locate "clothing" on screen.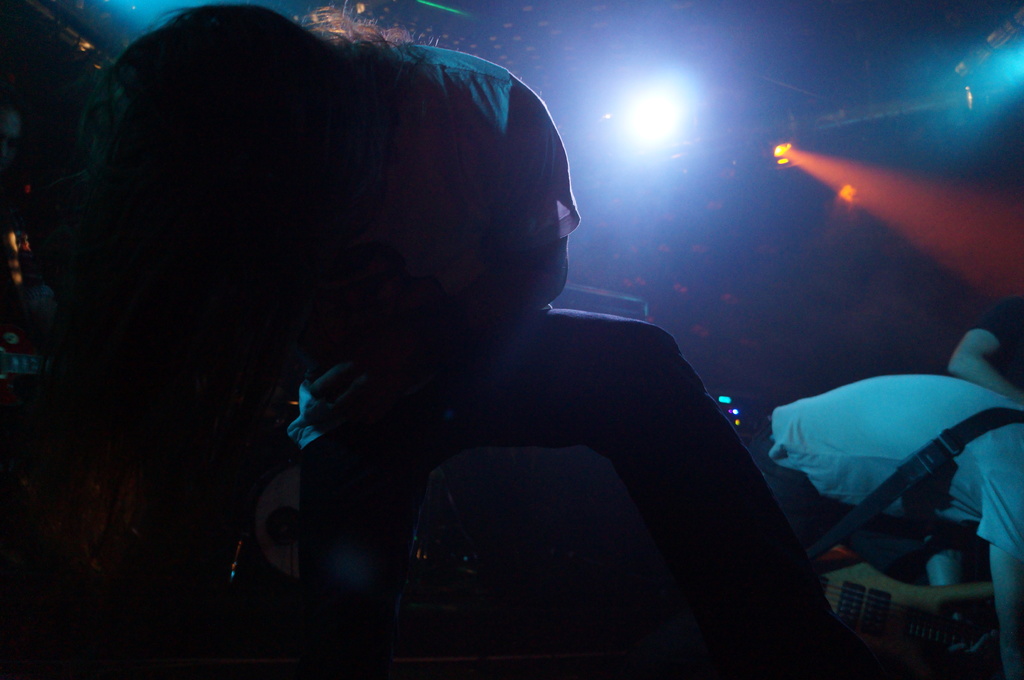
On screen at [left=758, top=358, right=1005, bottom=560].
